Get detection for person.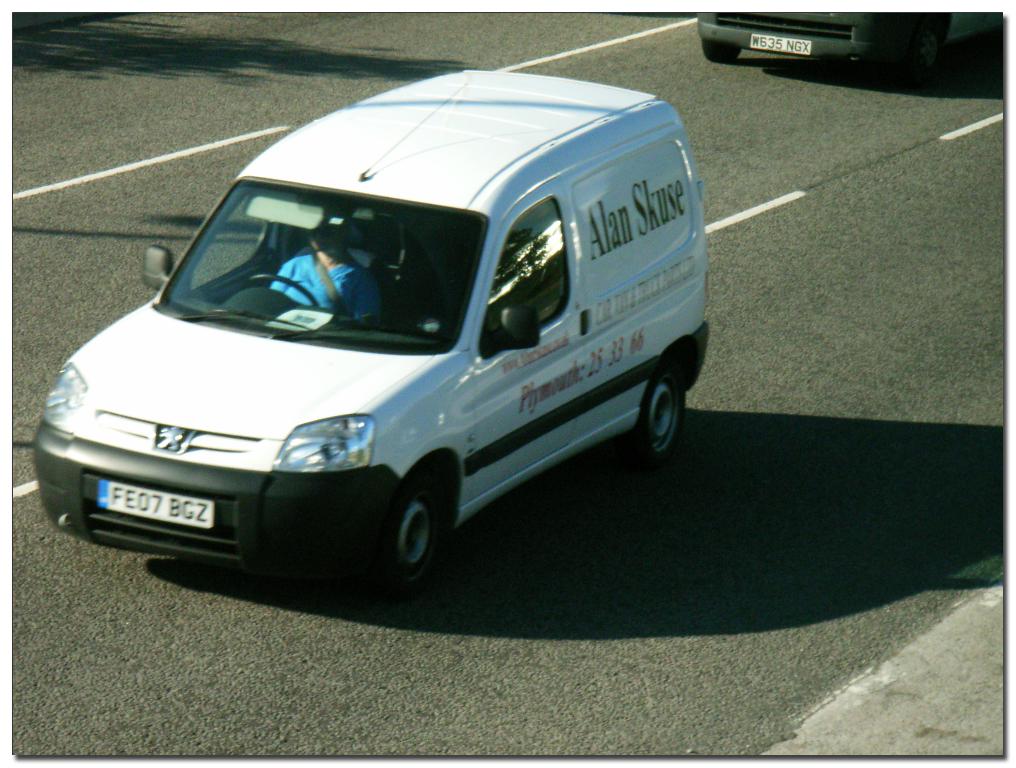
Detection: [265,212,376,329].
